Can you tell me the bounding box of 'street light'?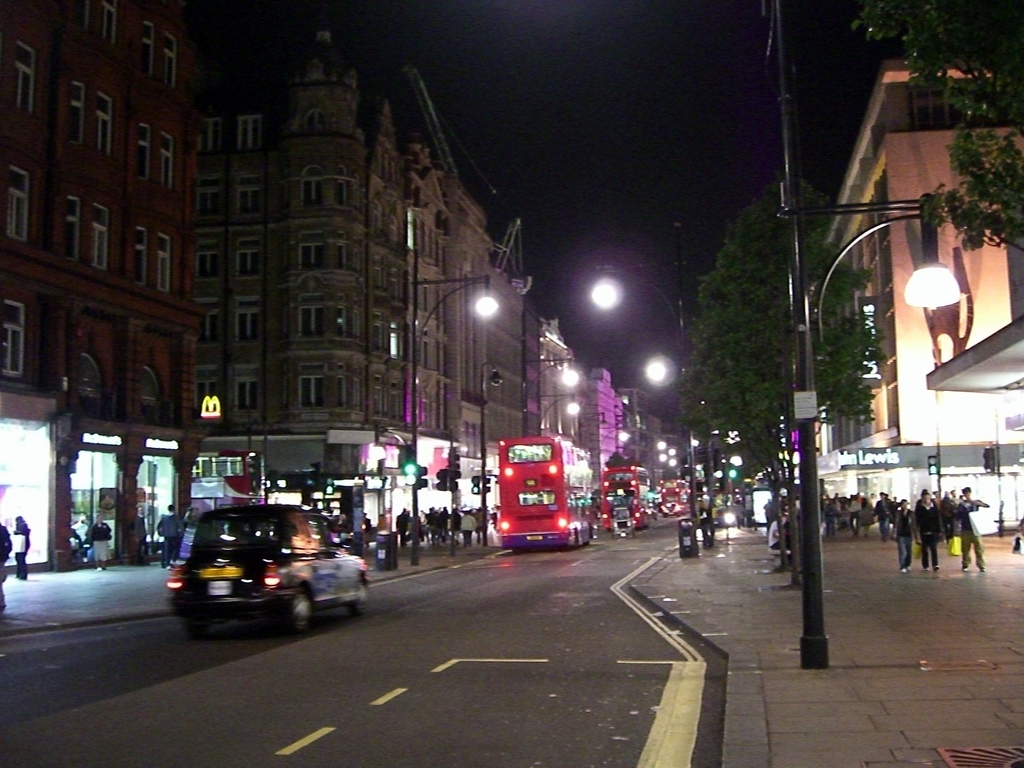
l=479, t=362, r=500, b=543.
